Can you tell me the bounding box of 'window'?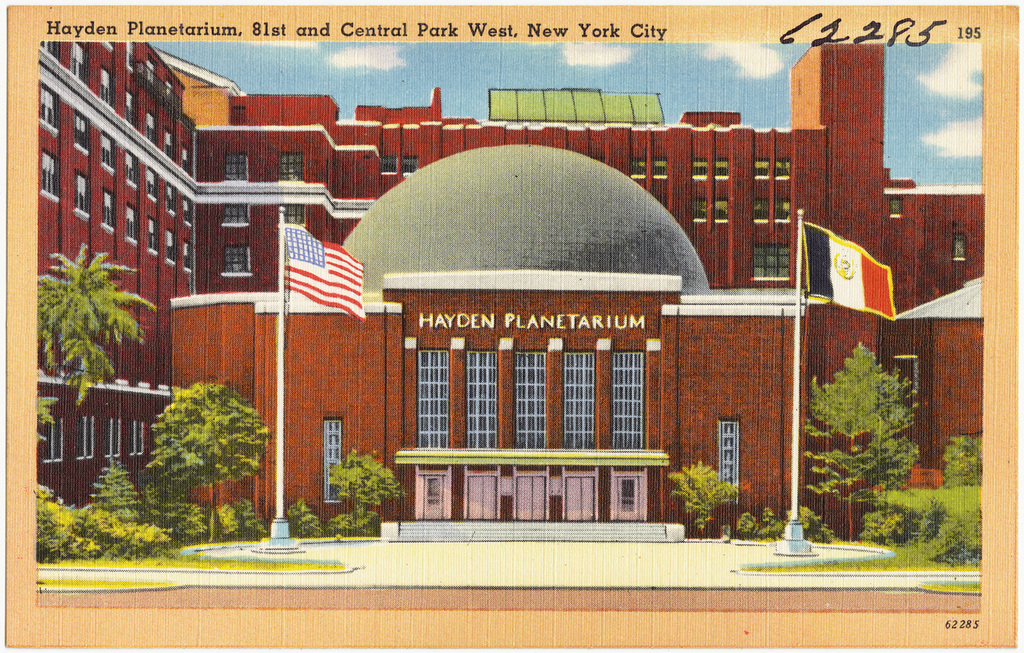
bbox=[758, 199, 772, 219].
